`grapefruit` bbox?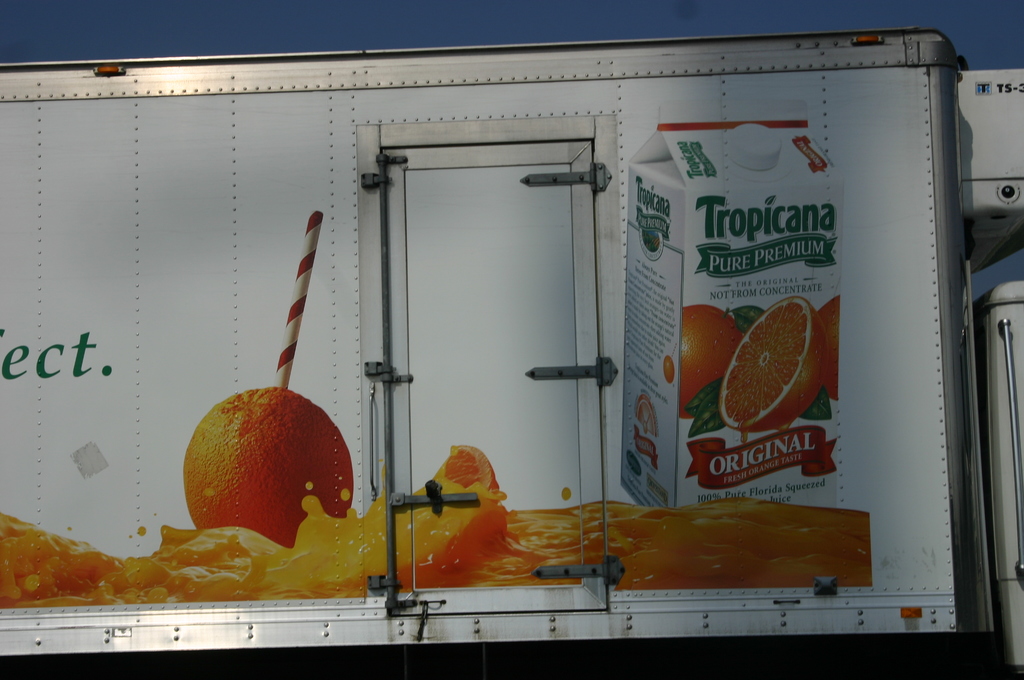
box(719, 290, 831, 434)
